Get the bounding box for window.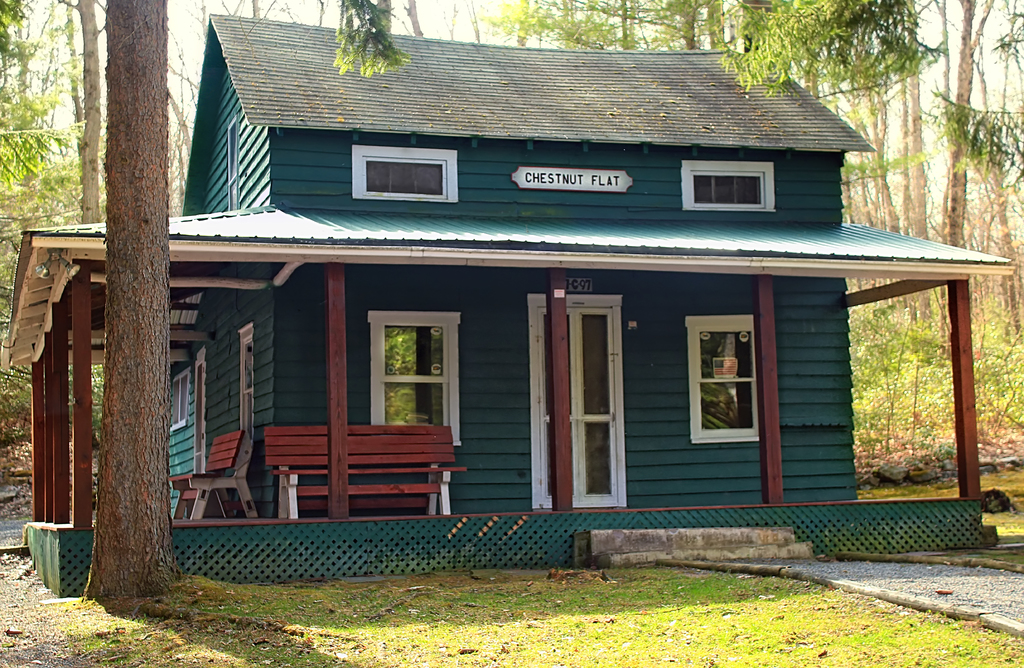
685,317,762,445.
